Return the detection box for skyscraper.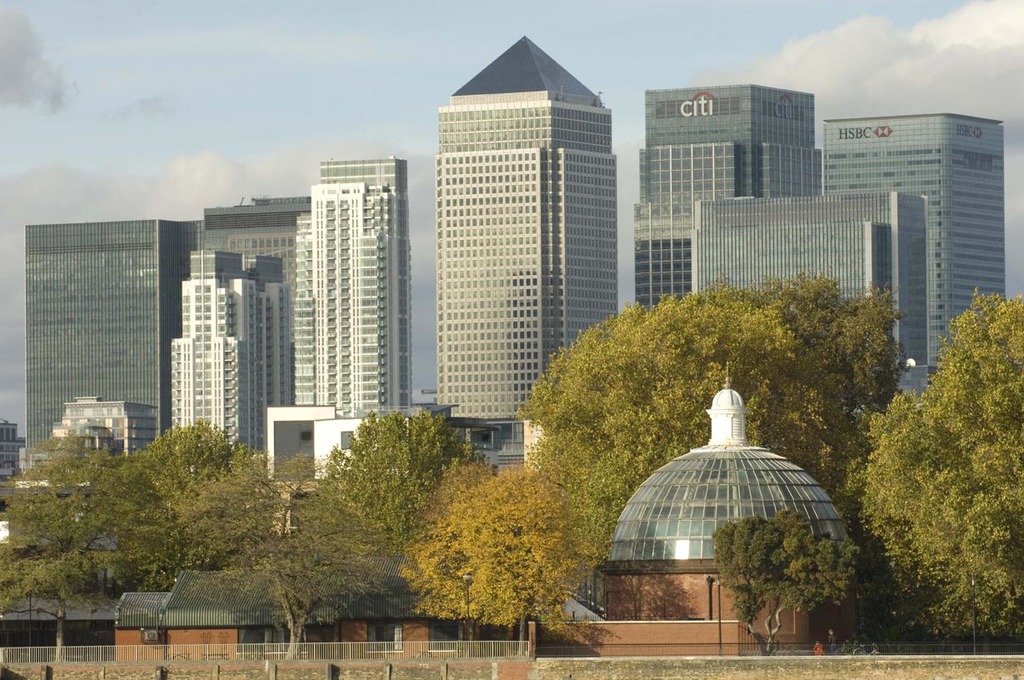
[171,253,281,459].
